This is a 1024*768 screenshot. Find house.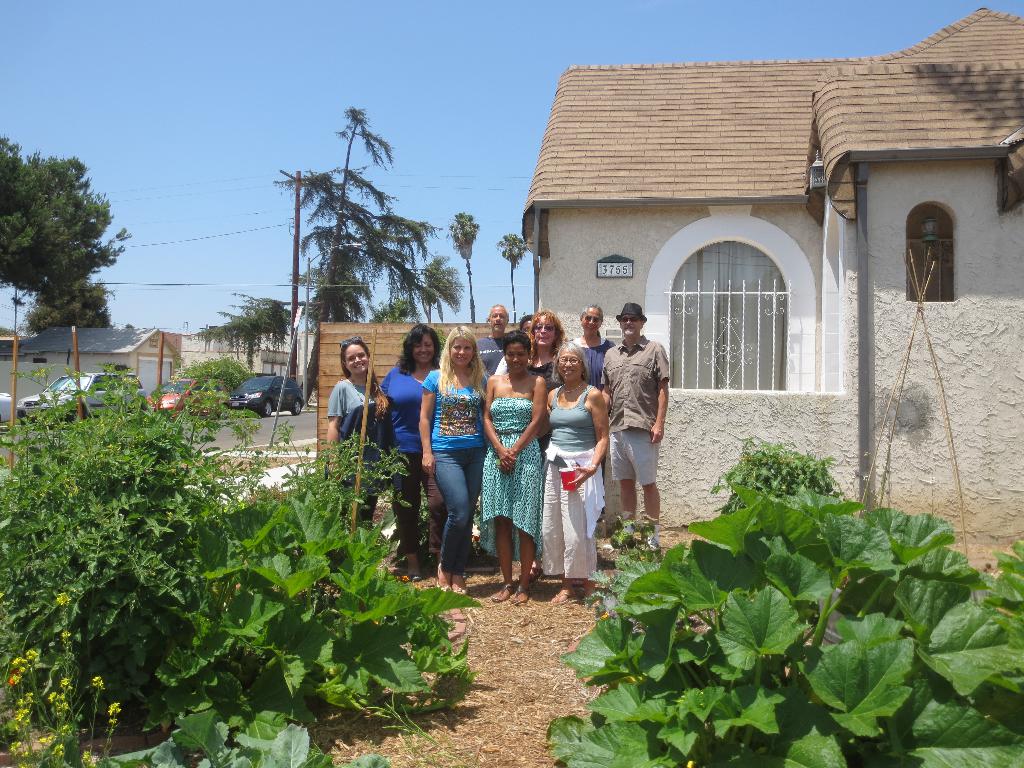
Bounding box: bbox=[508, 43, 985, 451].
